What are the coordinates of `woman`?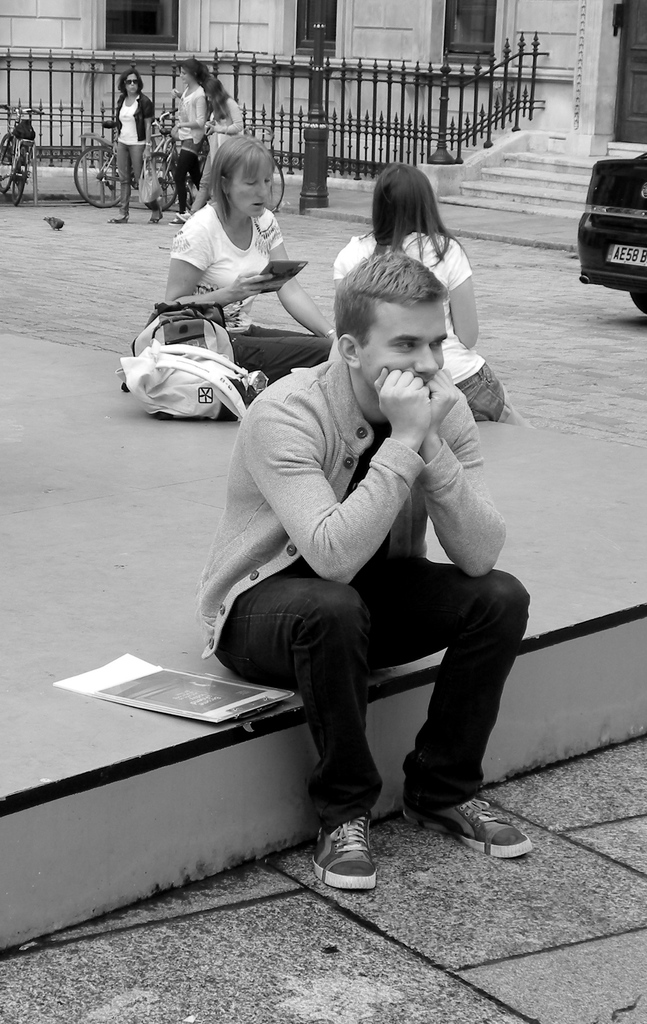
locate(108, 60, 157, 219).
